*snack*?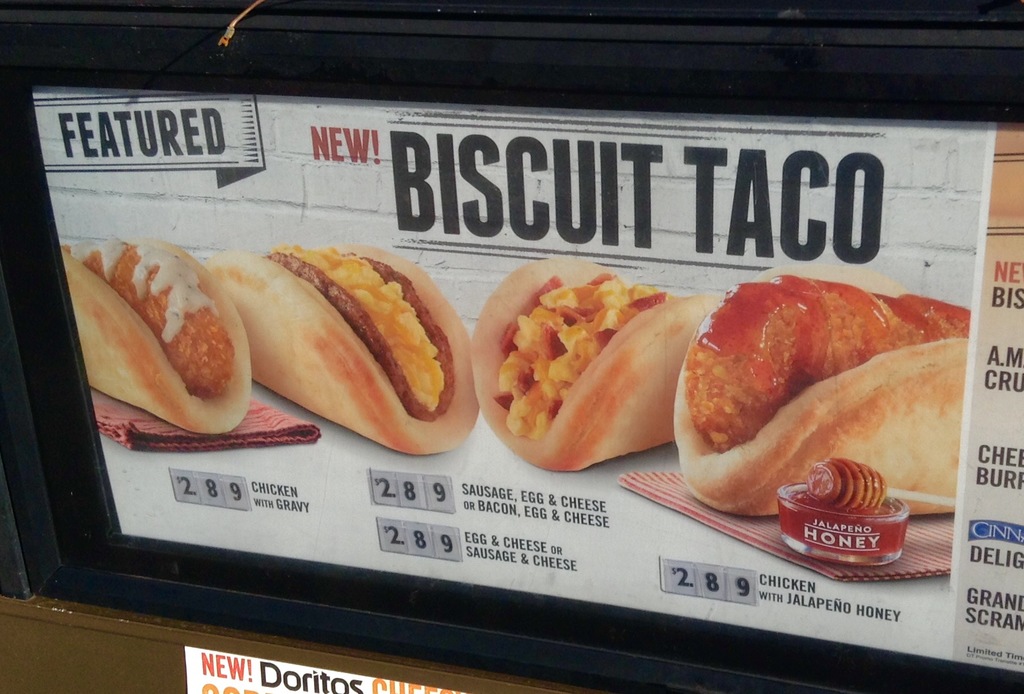
x1=466, y1=255, x2=733, y2=471
